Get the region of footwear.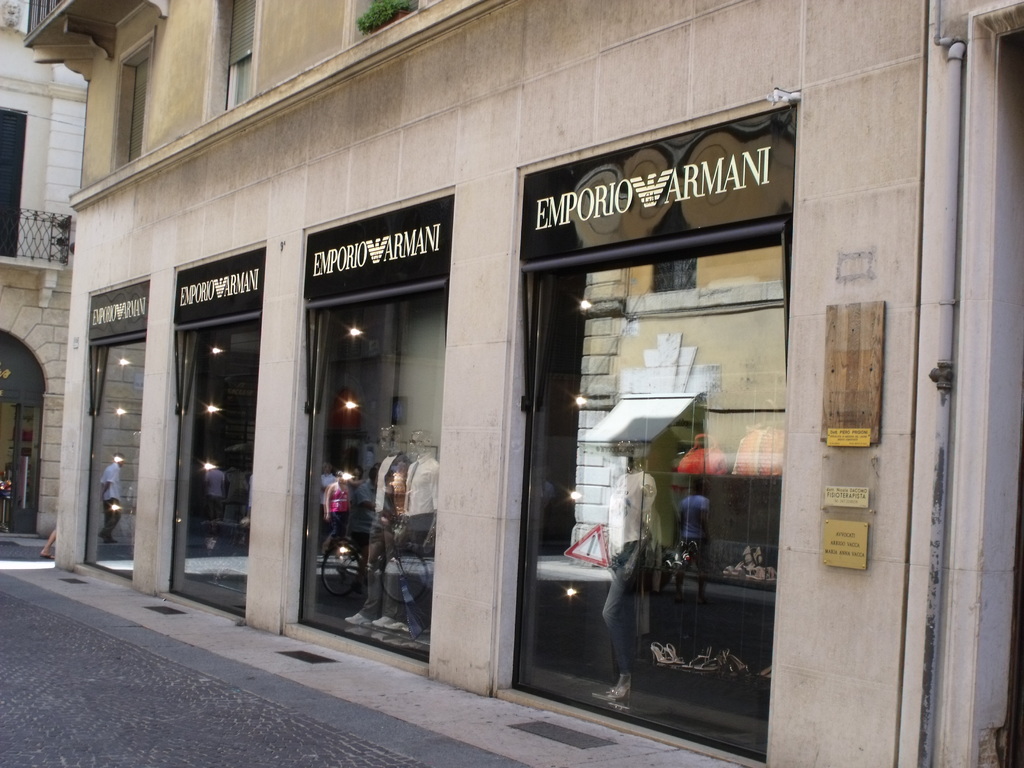
373,614,393,625.
